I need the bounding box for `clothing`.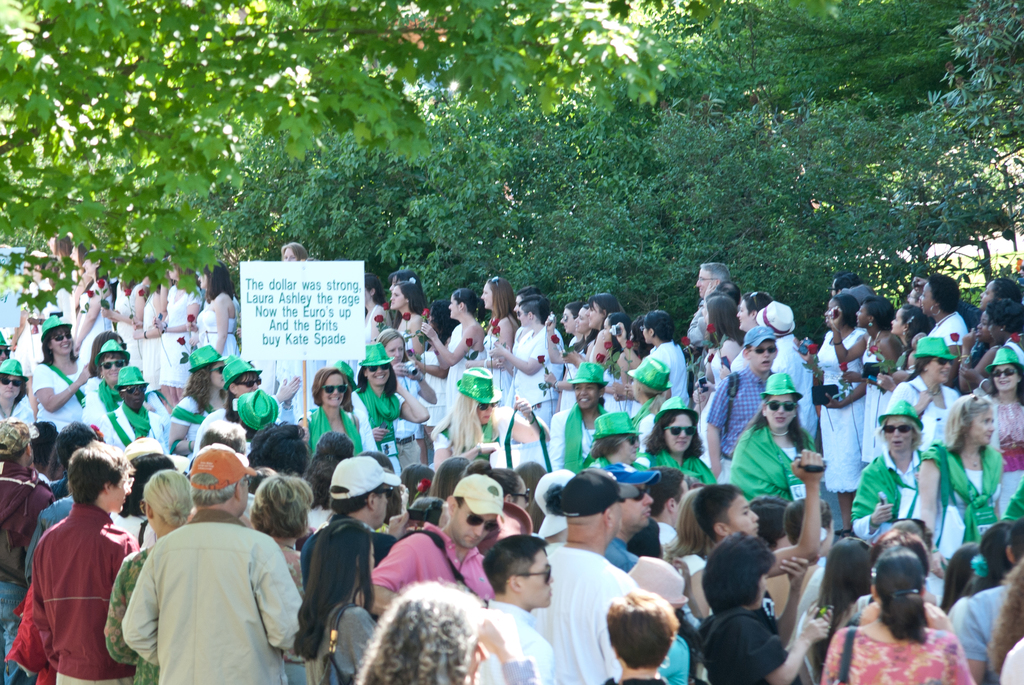
Here it is: rect(645, 337, 692, 412).
